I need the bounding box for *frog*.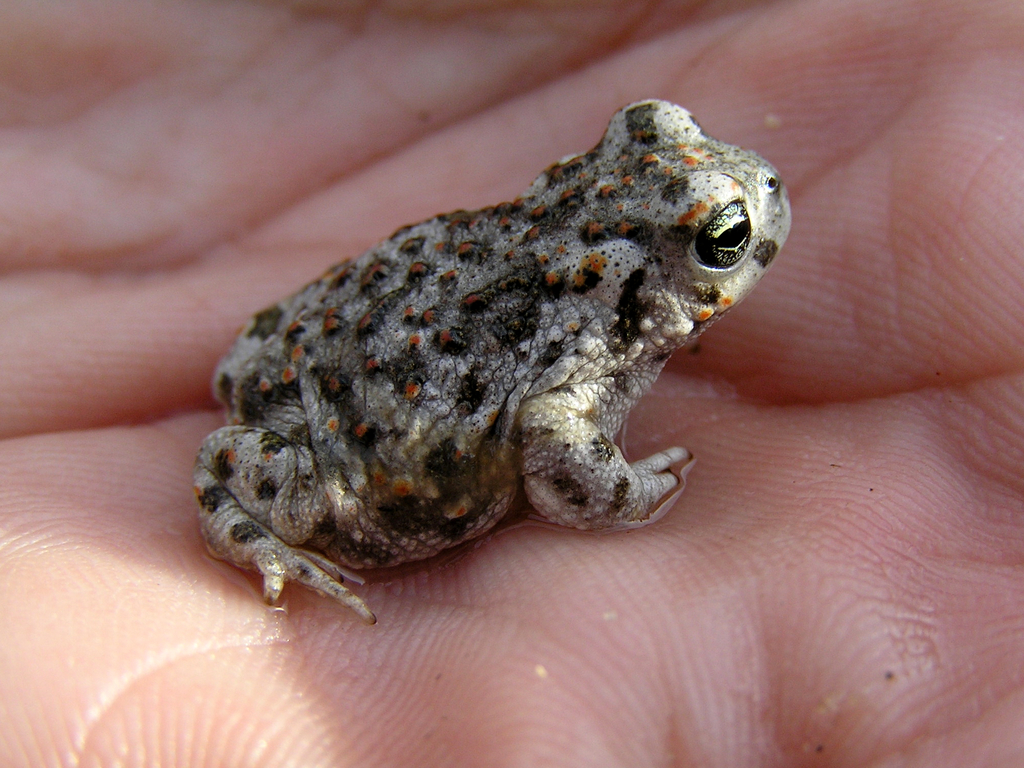
Here it is: 185,95,796,631.
